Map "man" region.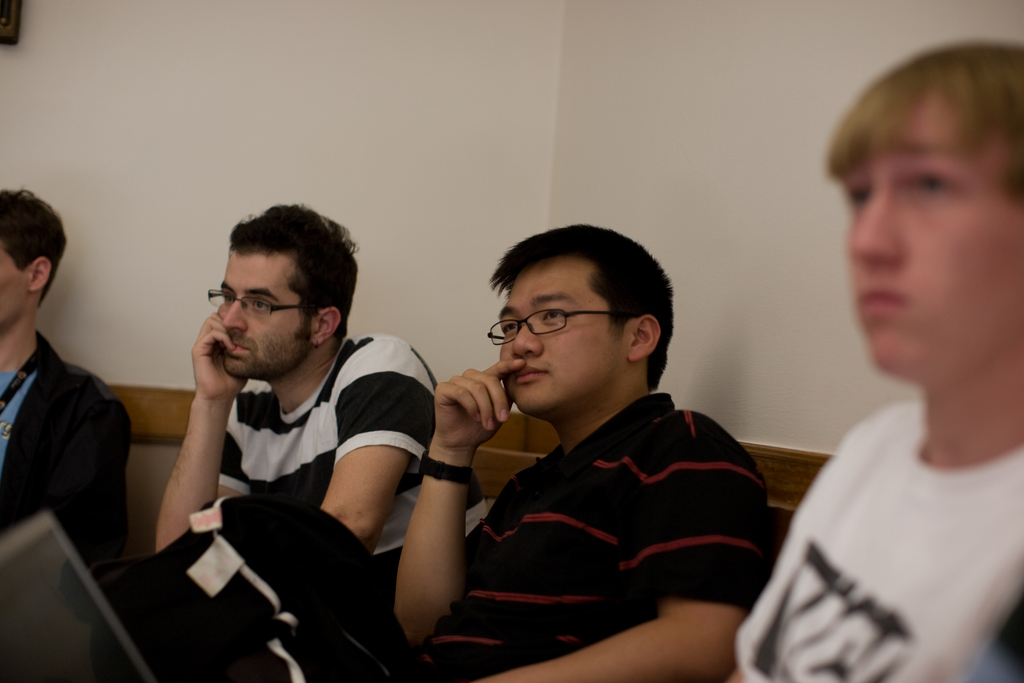
Mapped to <box>0,172,122,576</box>.
